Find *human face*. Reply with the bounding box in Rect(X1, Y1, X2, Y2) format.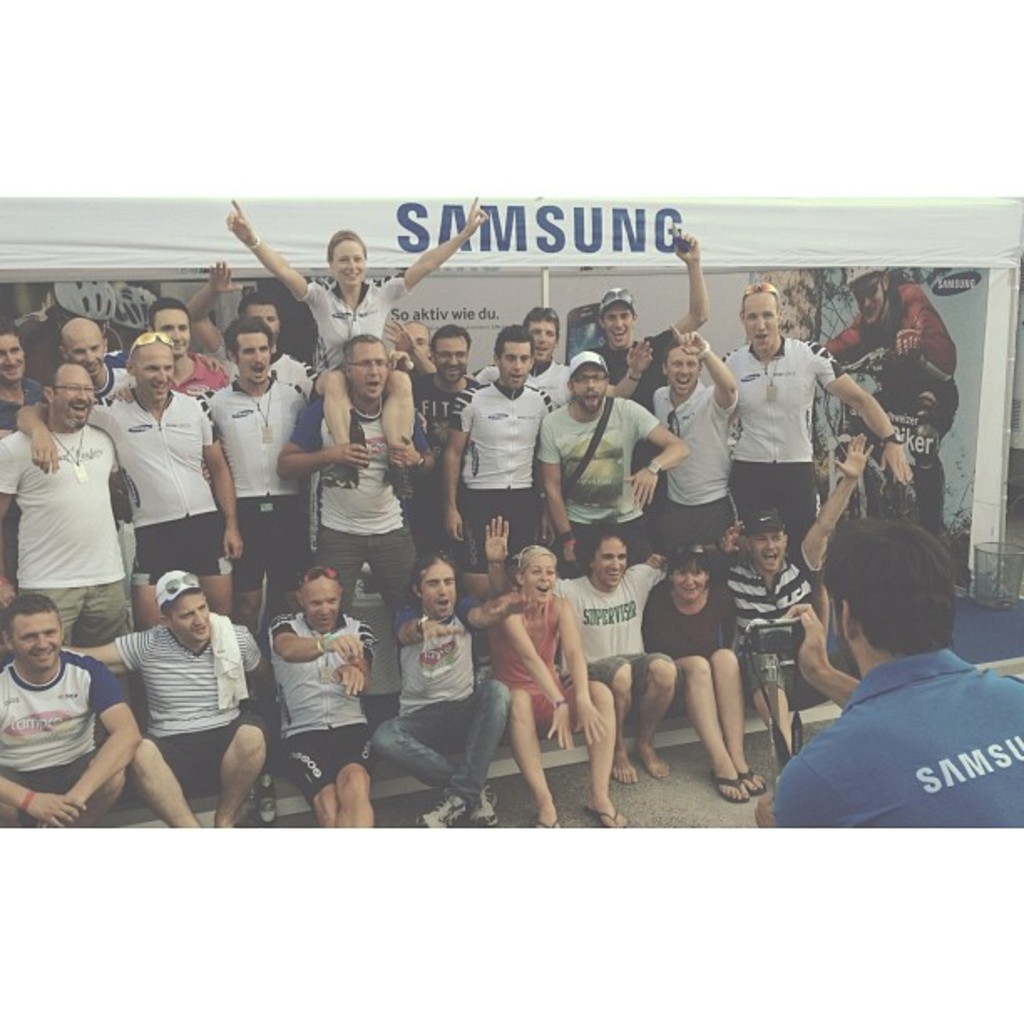
Rect(132, 336, 177, 400).
